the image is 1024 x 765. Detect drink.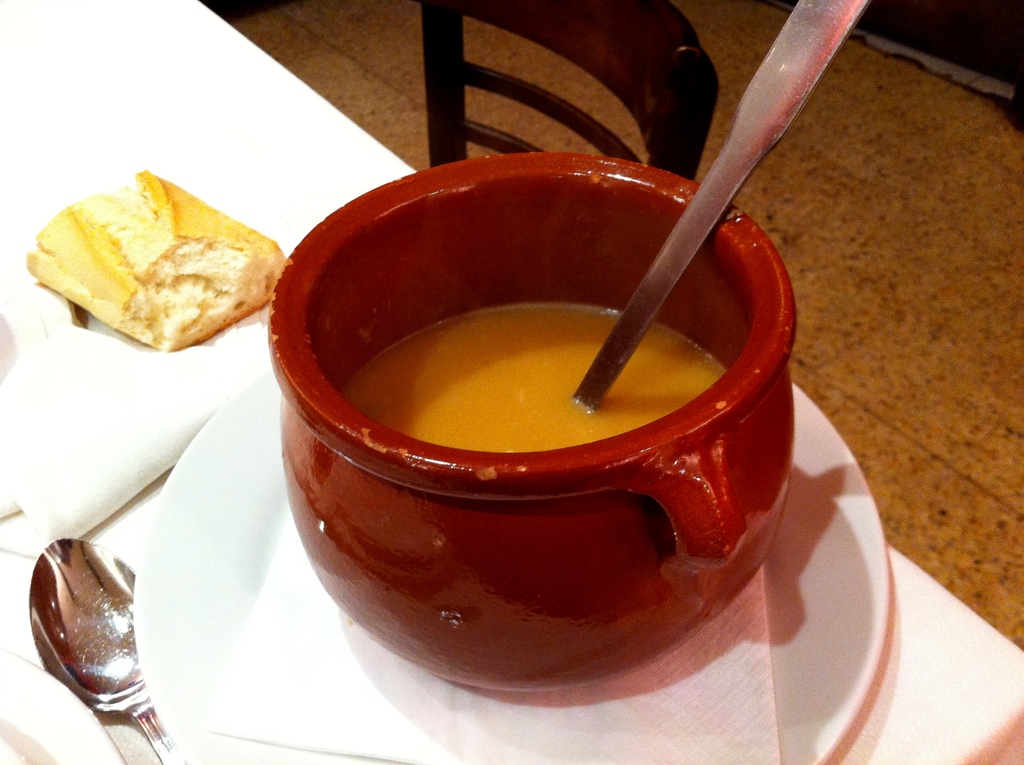
Detection: bbox(337, 303, 731, 451).
